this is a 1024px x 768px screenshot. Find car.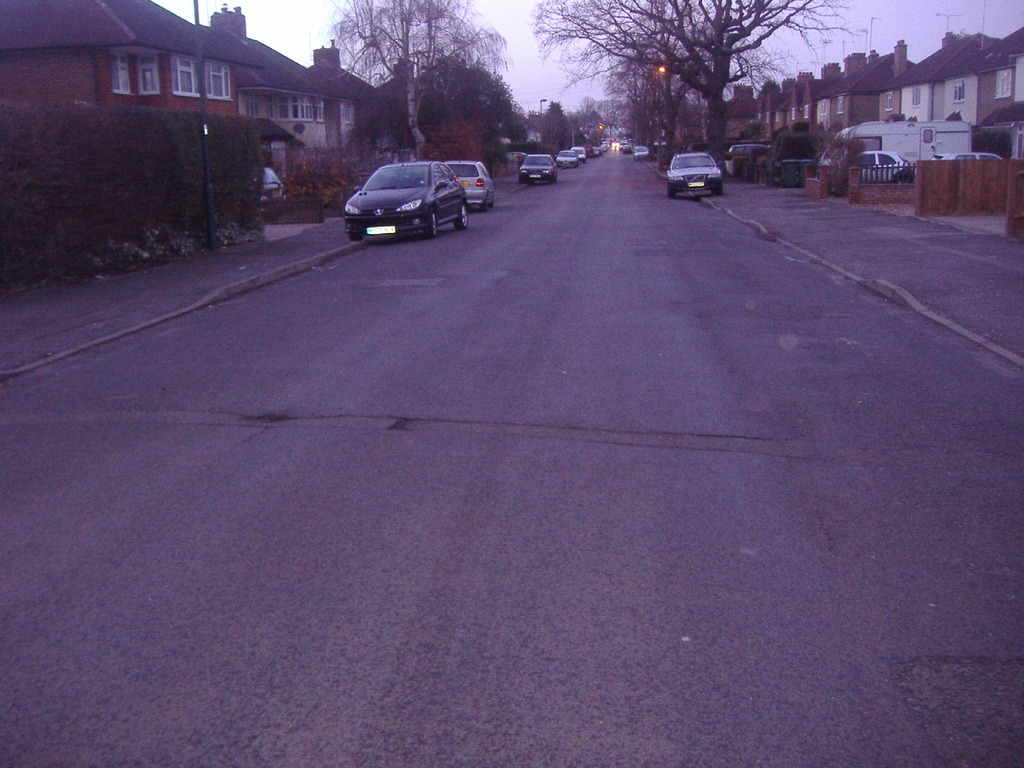
Bounding box: [932,150,1005,163].
